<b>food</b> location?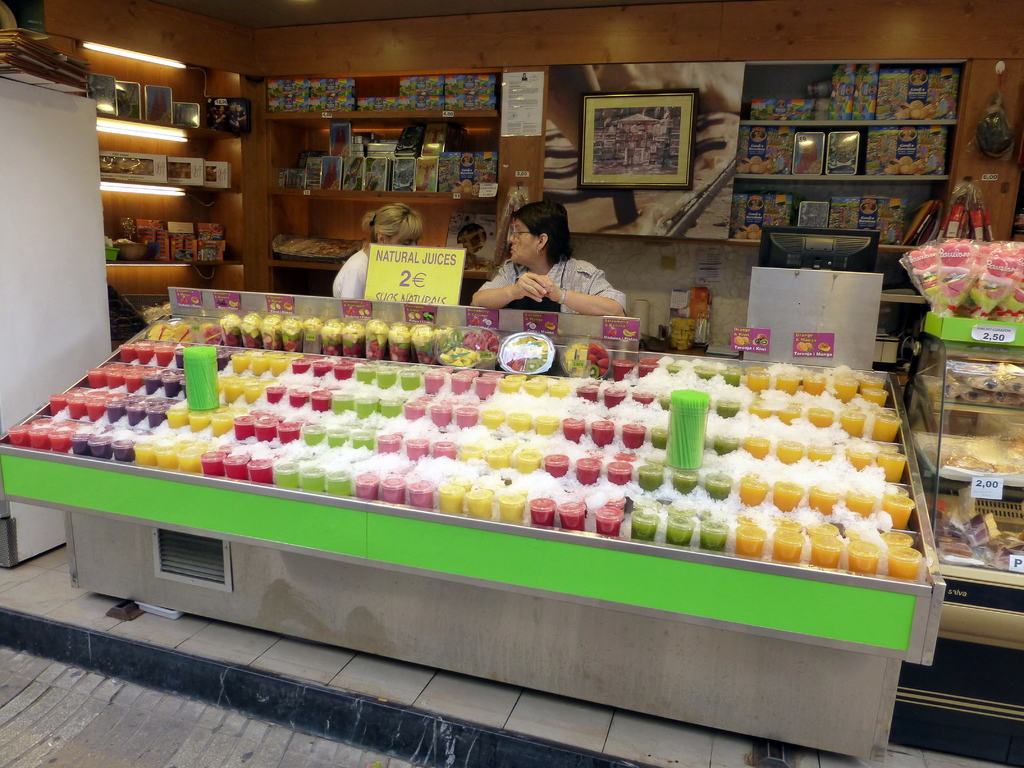
x1=525, y1=319, x2=540, y2=331
